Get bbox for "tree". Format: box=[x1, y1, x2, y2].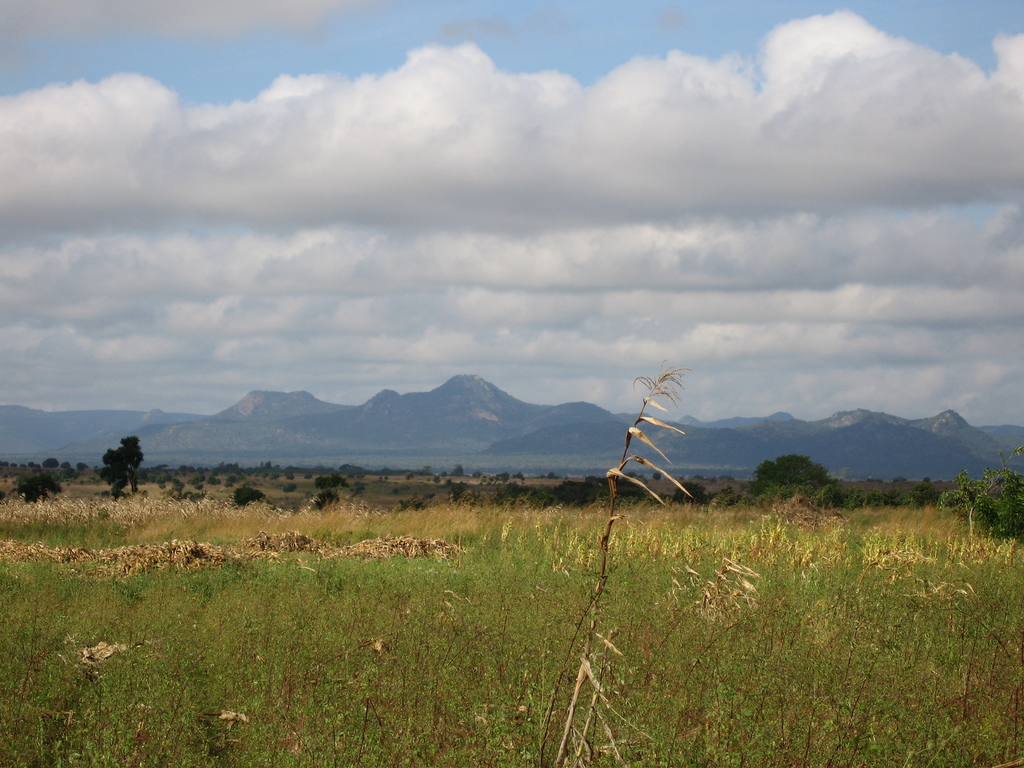
box=[471, 468, 484, 477].
